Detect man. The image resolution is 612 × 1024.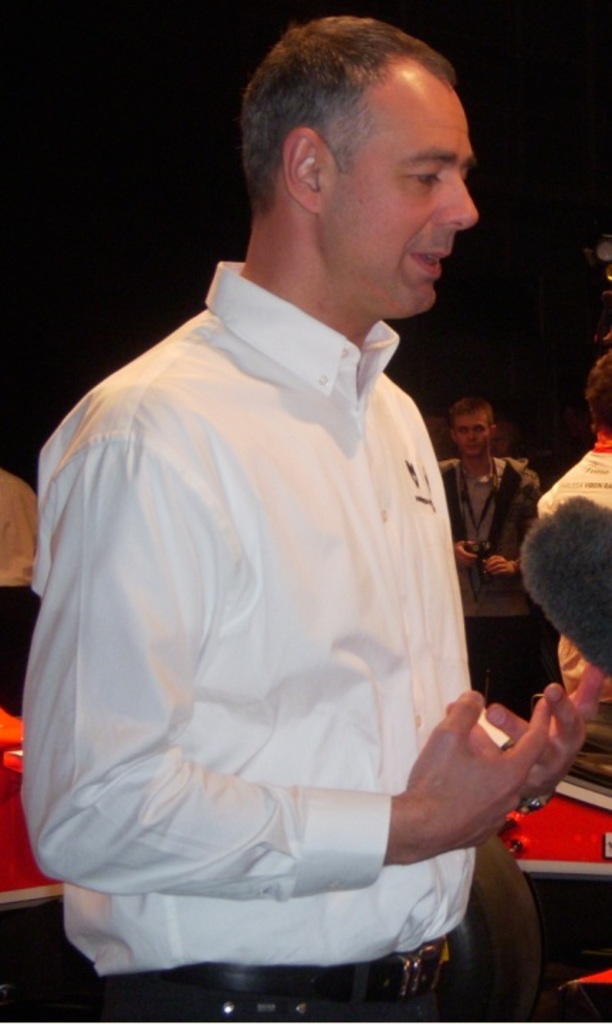
box(532, 341, 611, 518).
